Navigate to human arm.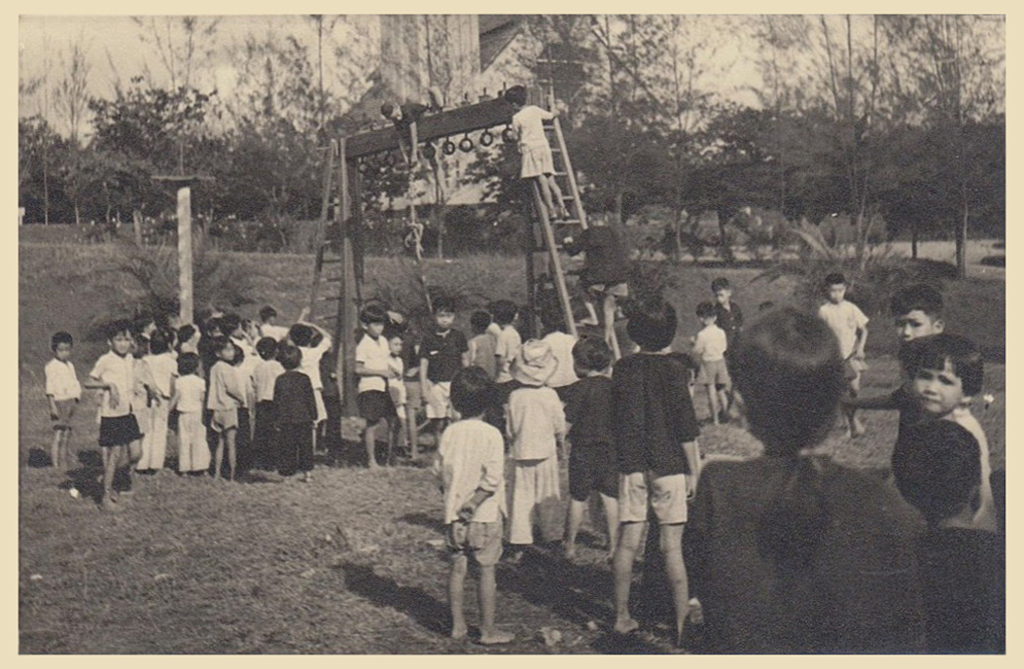
Navigation target: box(453, 427, 503, 523).
